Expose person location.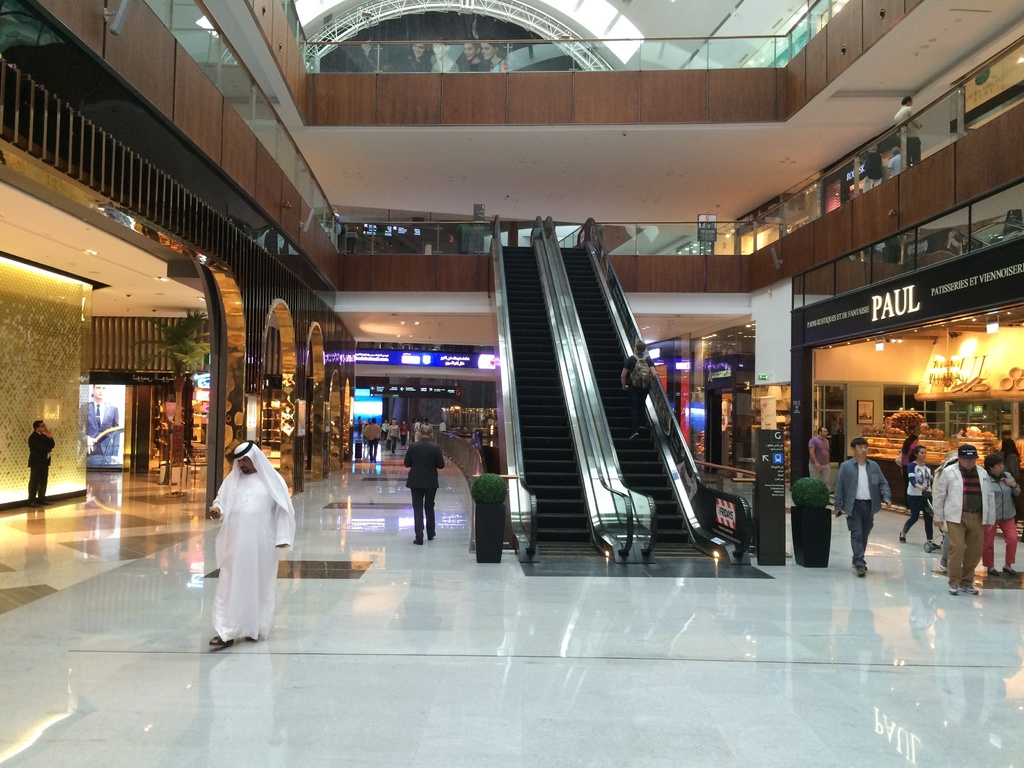
Exposed at pyautogui.locateOnScreen(808, 424, 833, 505).
